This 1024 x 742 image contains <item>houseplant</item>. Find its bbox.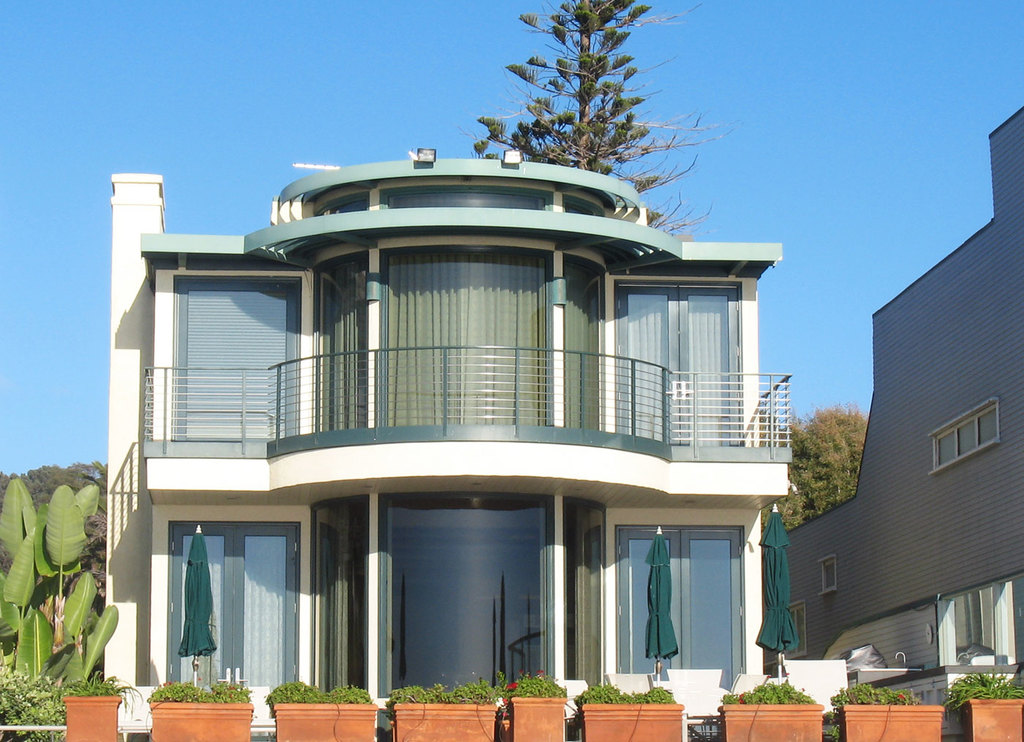
(left=714, top=677, right=825, bottom=741).
